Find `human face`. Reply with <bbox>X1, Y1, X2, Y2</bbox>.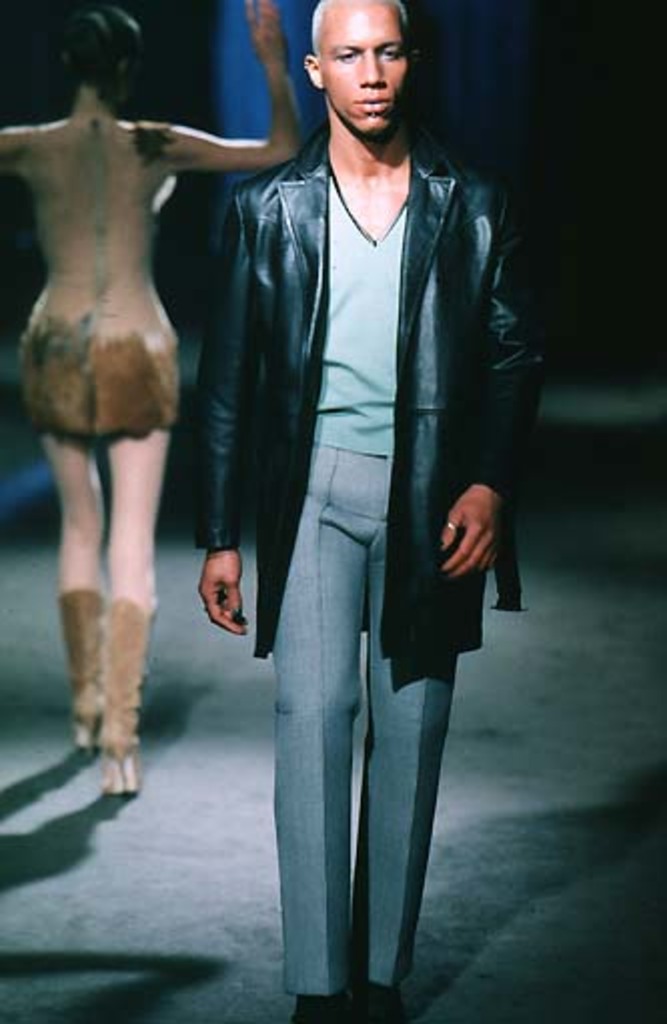
<bbox>320, 0, 409, 136</bbox>.
